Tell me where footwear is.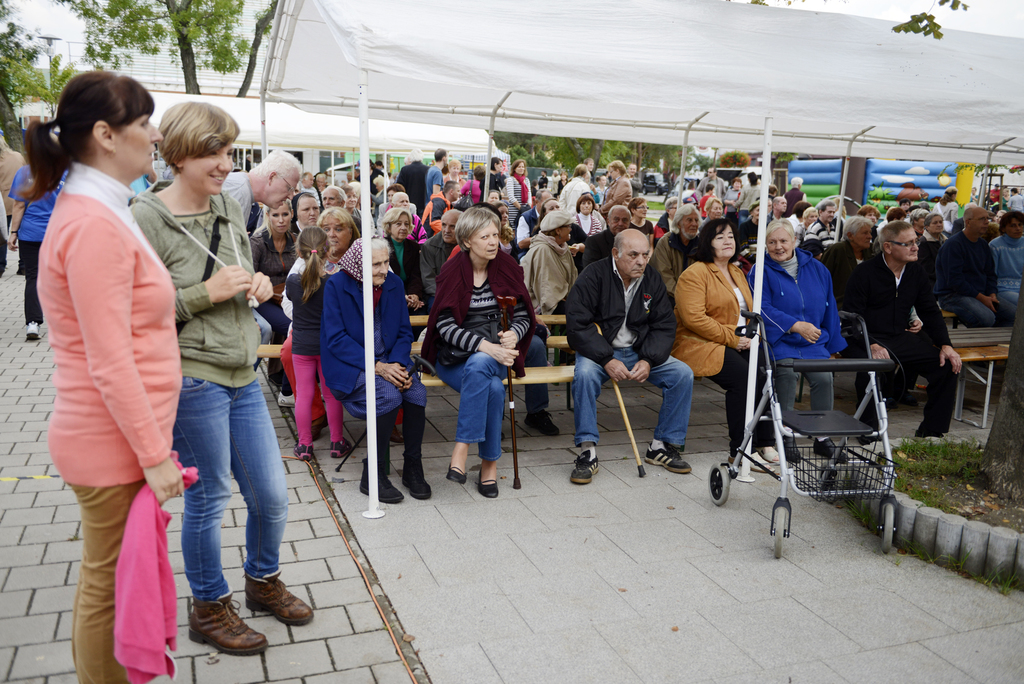
footwear is at 780,435,803,464.
